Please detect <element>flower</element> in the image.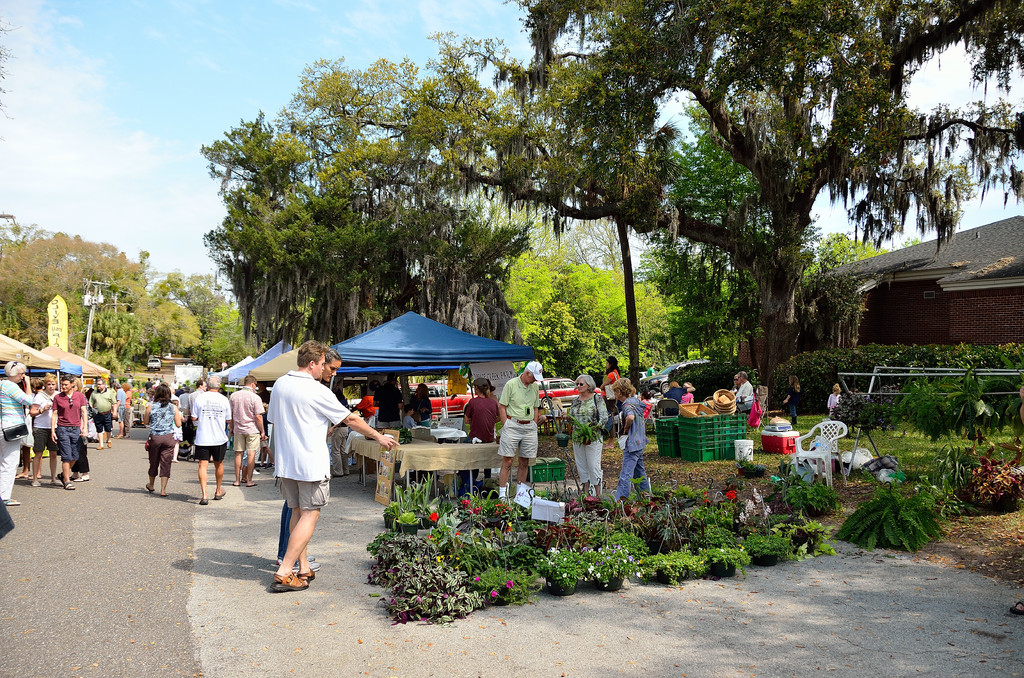
BBox(490, 591, 497, 599).
